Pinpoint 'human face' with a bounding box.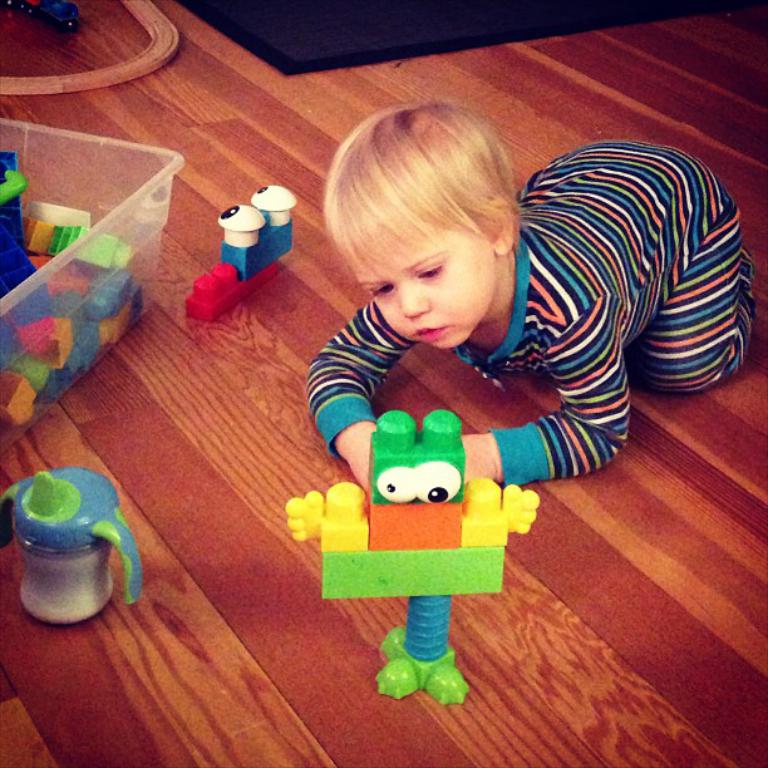
353/213/497/350.
